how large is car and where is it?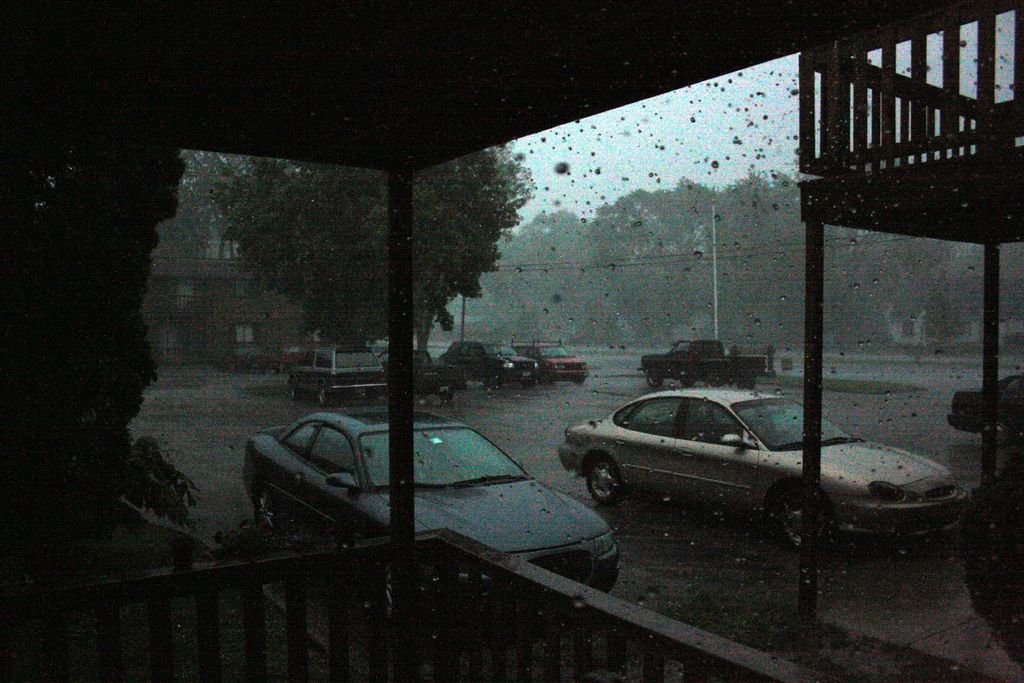
Bounding box: (left=238, top=402, right=629, bottom=608).
